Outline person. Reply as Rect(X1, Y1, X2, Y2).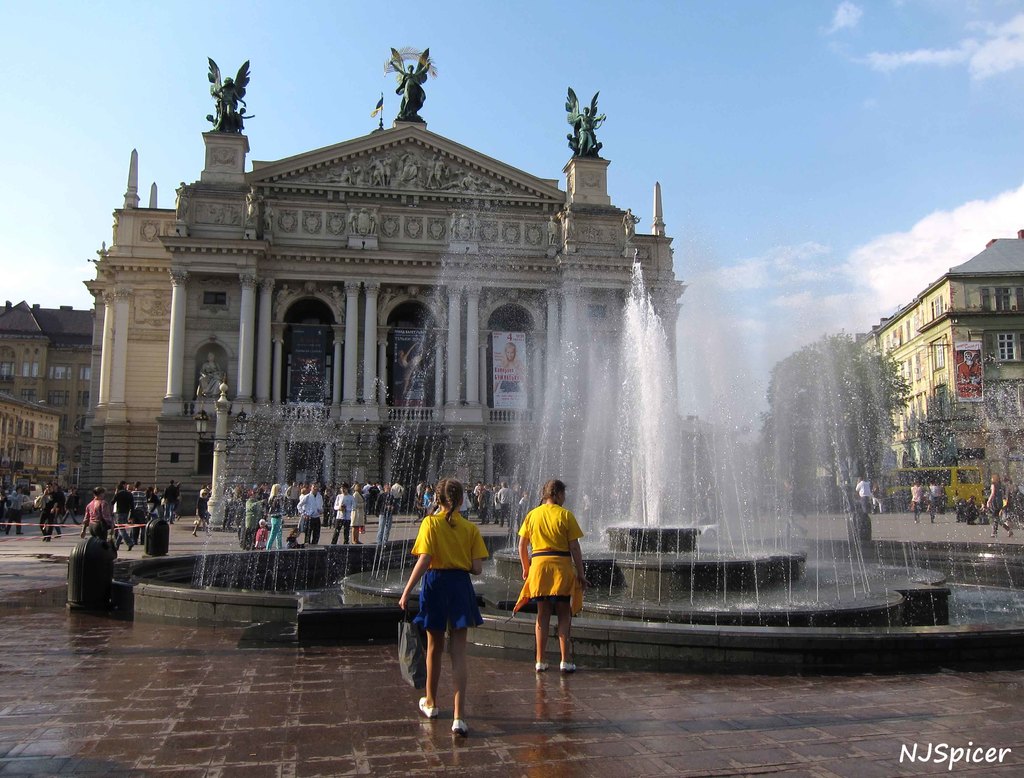
Rect(175, 182, 185, 218).
